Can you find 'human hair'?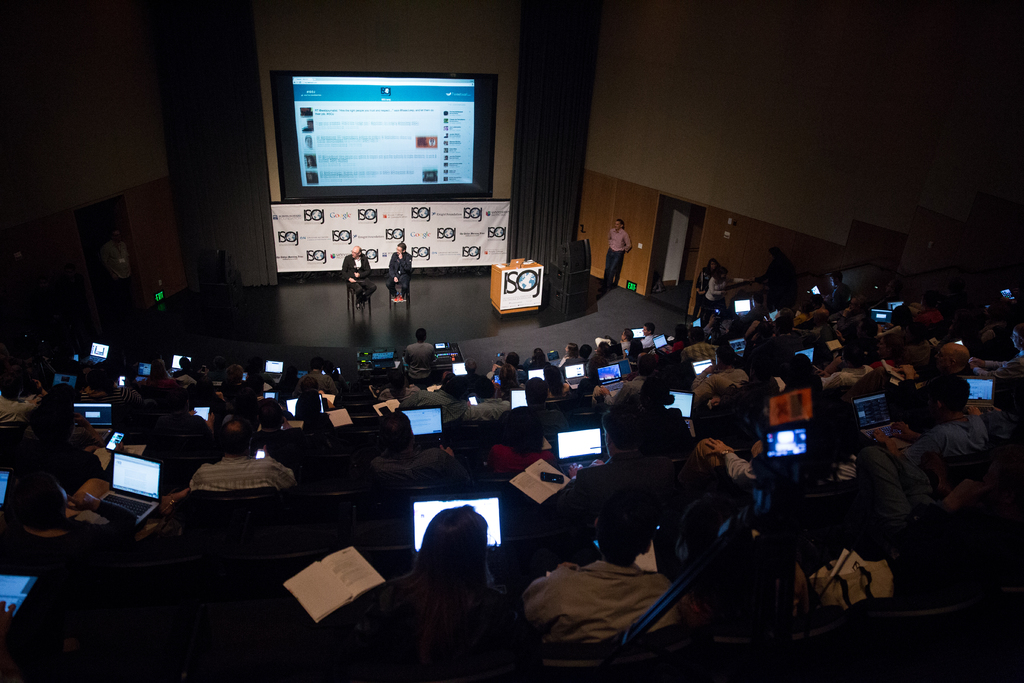
Yes, bounding box: <box>0,370,28,402</box>.
